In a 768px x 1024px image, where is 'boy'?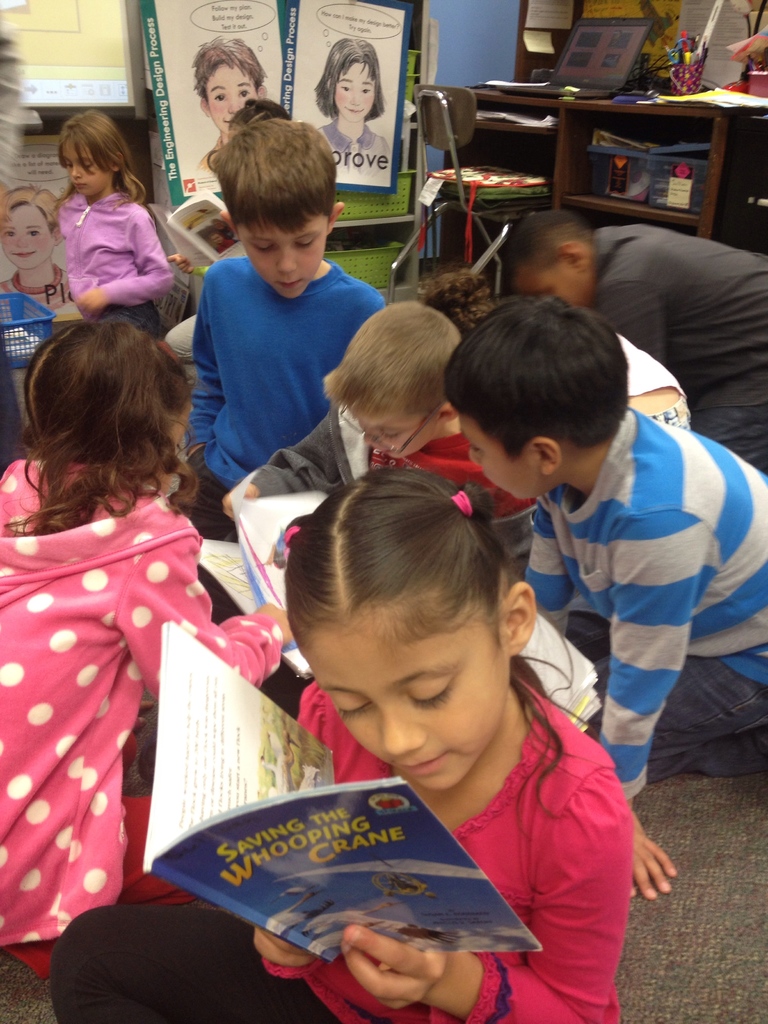
(left=509, top=207, right=767, bottom=470).
